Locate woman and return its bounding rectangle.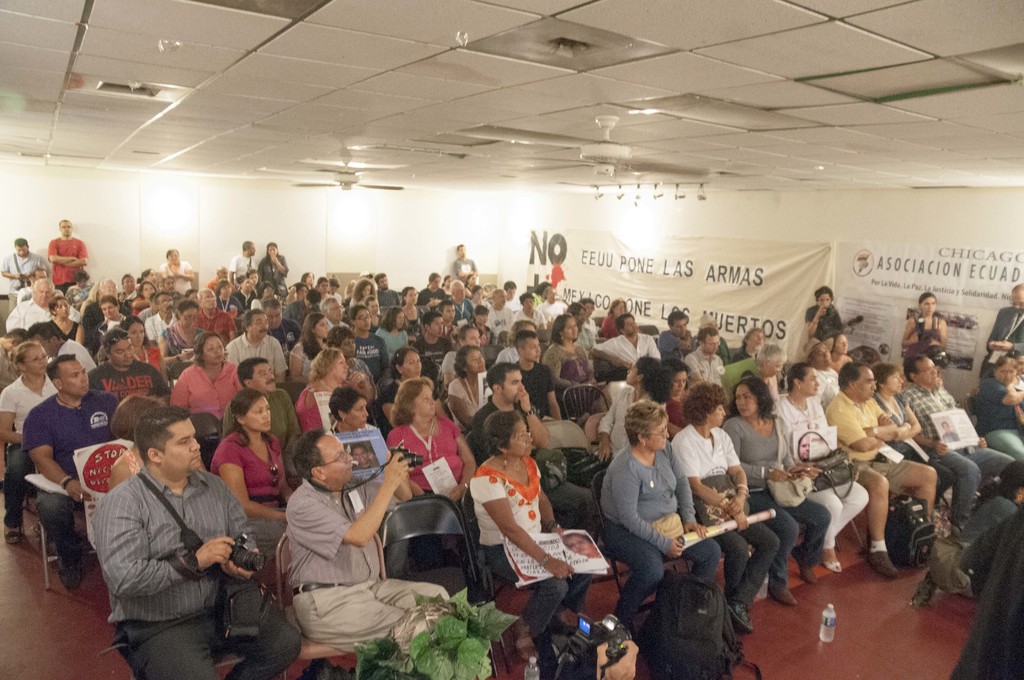
[665, 382, 798, 636].
